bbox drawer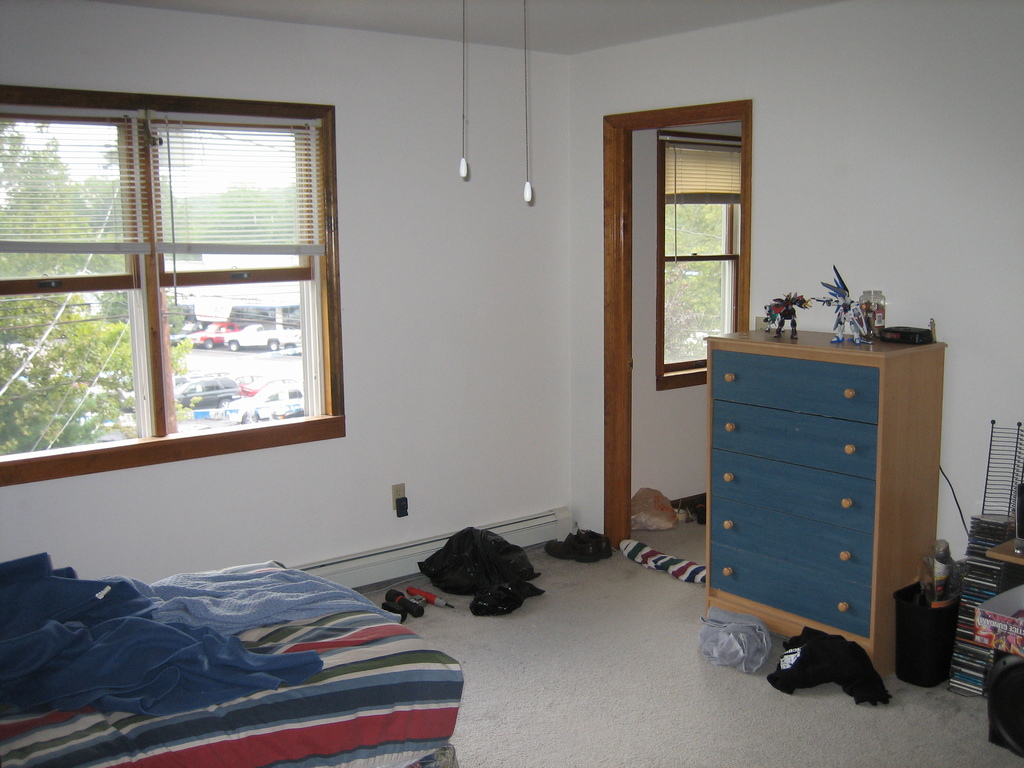
(711,349,880,426)
